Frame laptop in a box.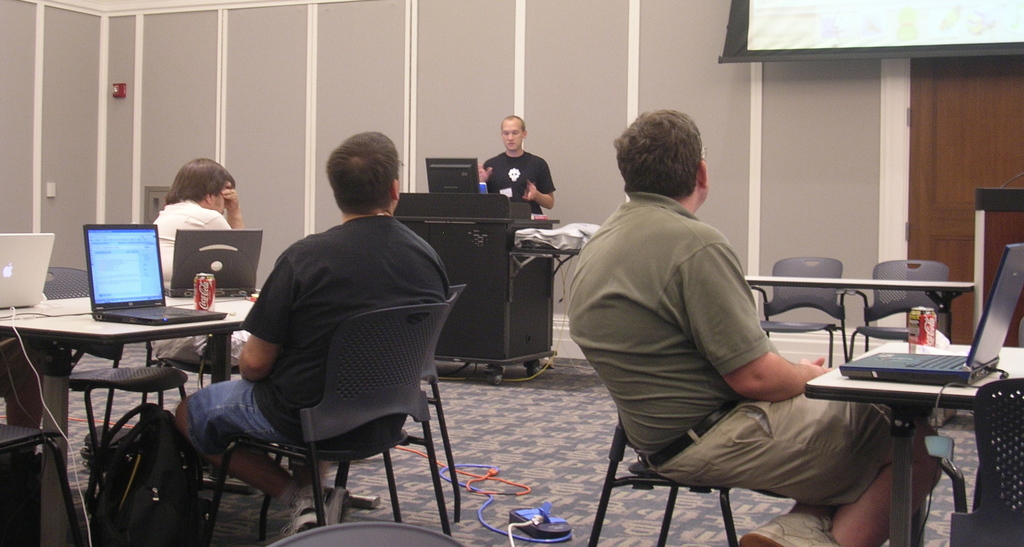
bbox=[82, 221, 228, 326].
